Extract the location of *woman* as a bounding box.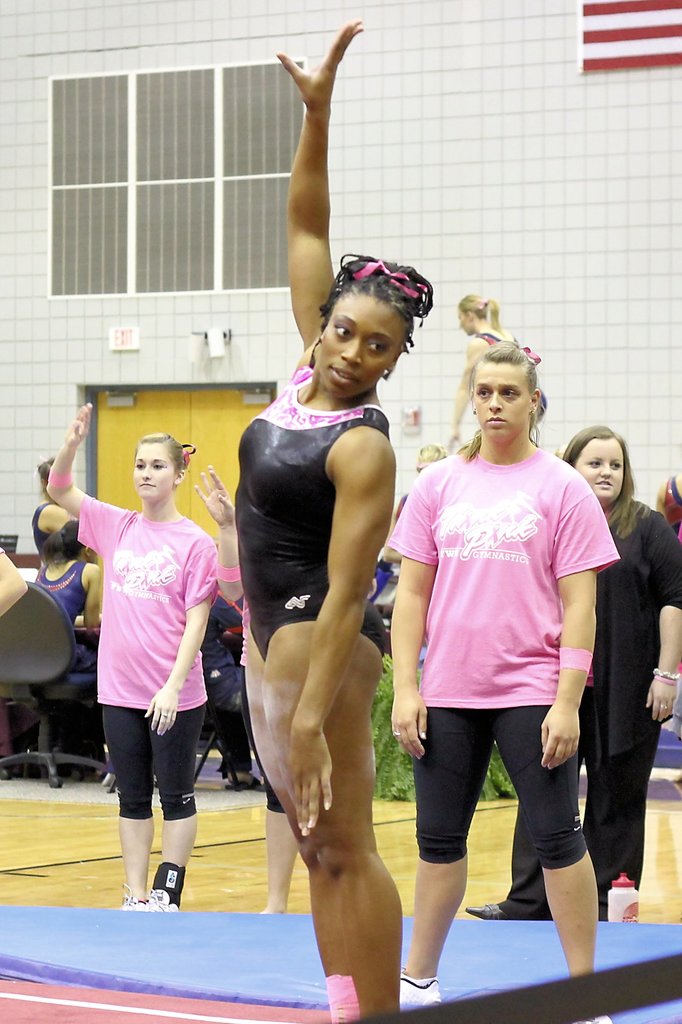
657:476:681:545.
